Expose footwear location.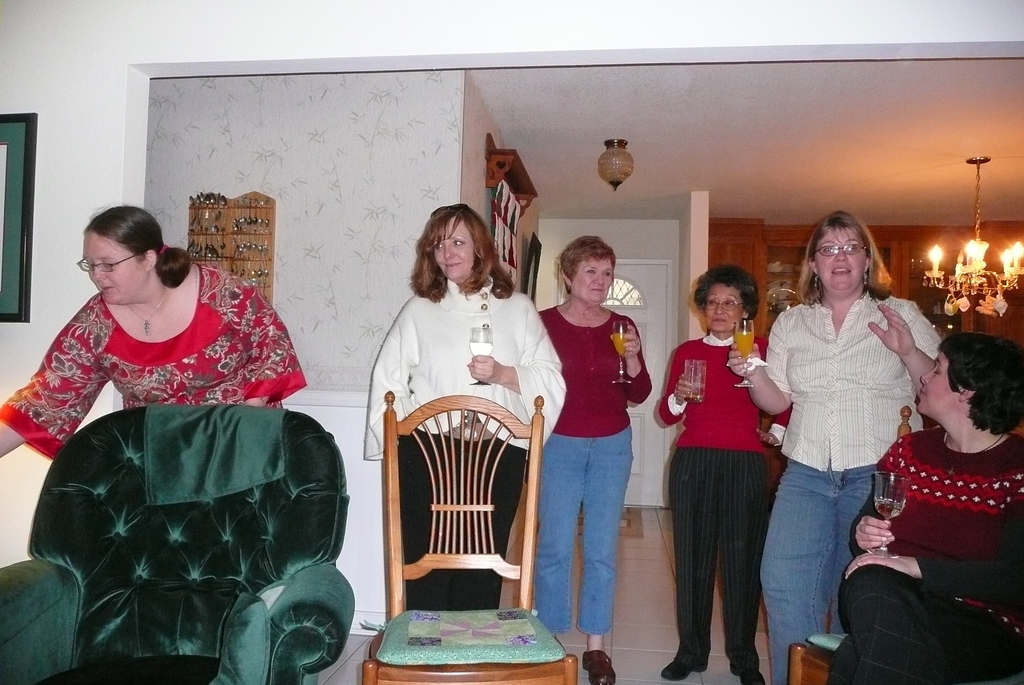
Exposed at box(657, 659, 710, 684).
